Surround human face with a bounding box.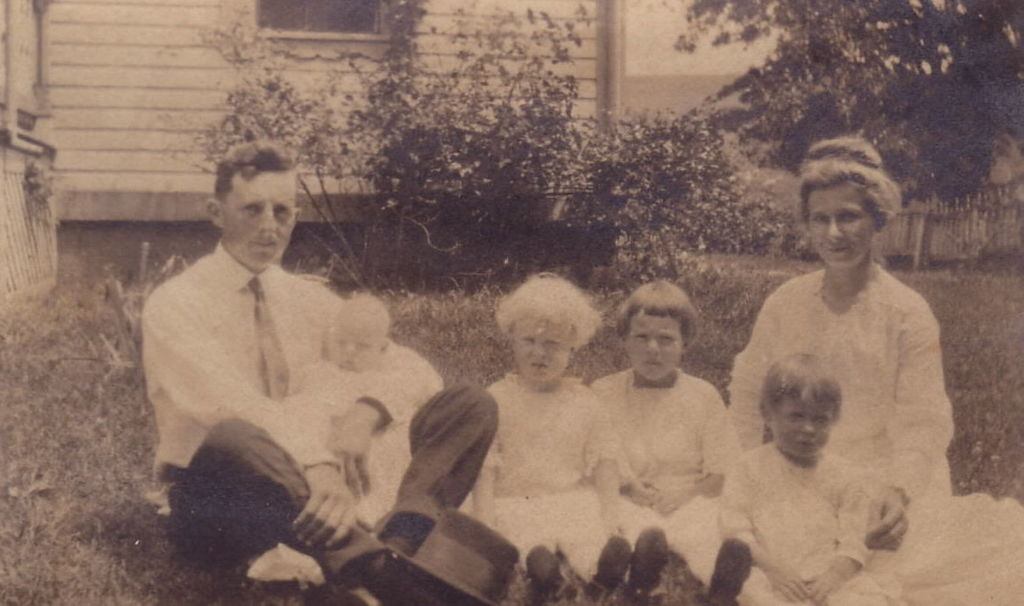
(319, 311, 376, 372).
